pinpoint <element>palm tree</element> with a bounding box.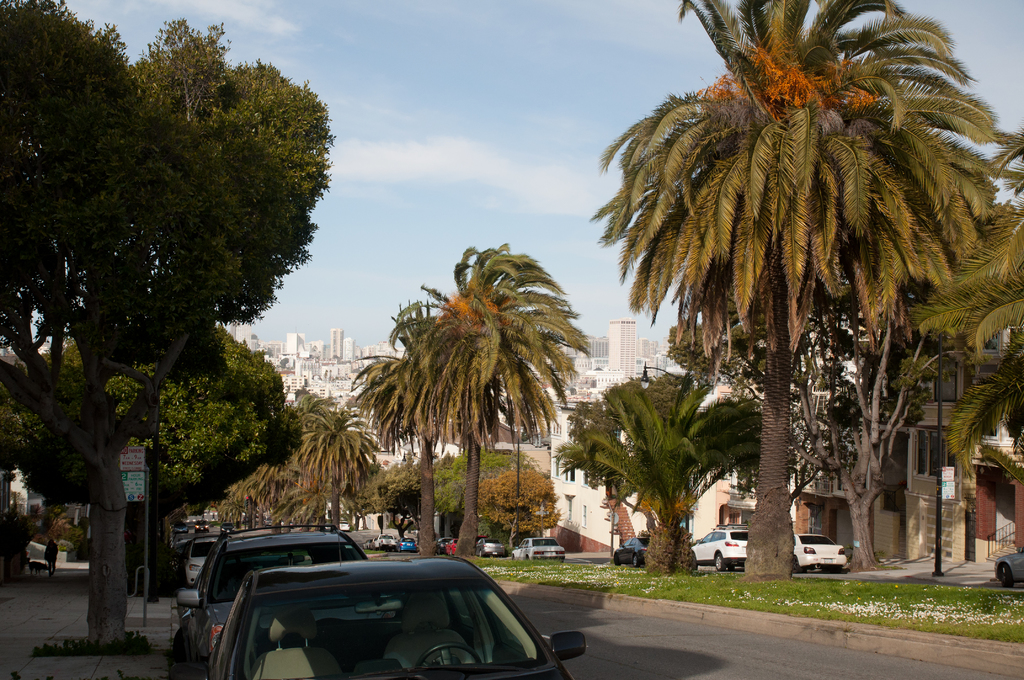
BBox(628, 88, 947, 610).
